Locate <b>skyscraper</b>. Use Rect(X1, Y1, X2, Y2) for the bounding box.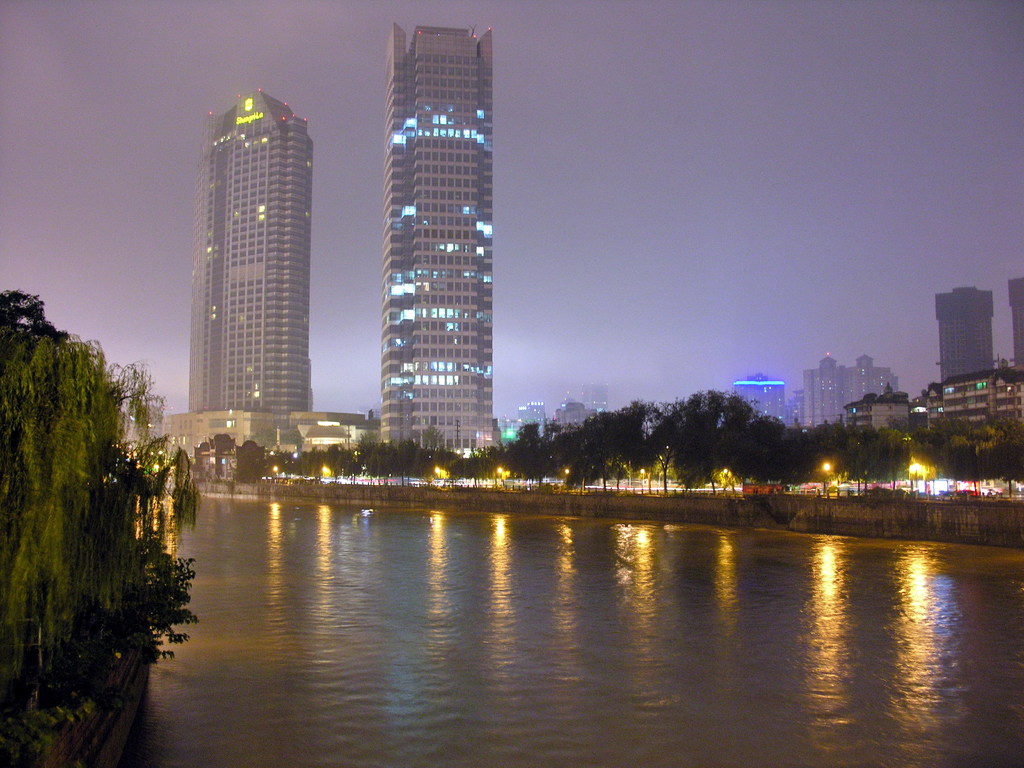
Rect(379, 22, 498, 448).
